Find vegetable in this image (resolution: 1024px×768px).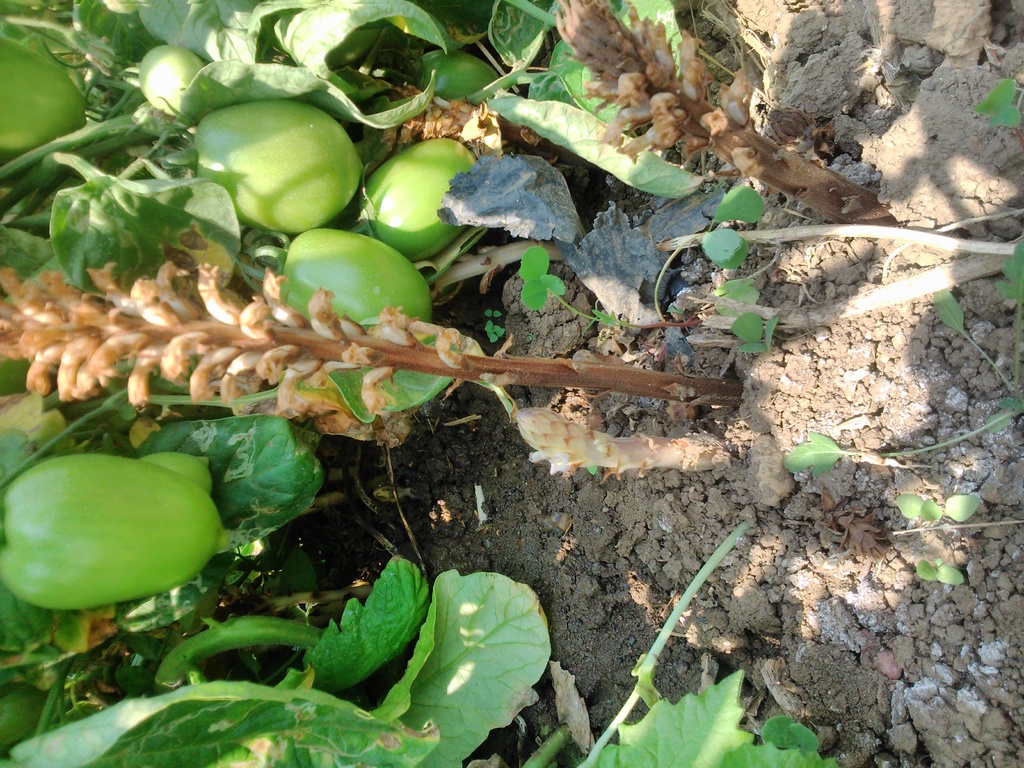
x1=0 y1=421 x2=196 y2=623.
